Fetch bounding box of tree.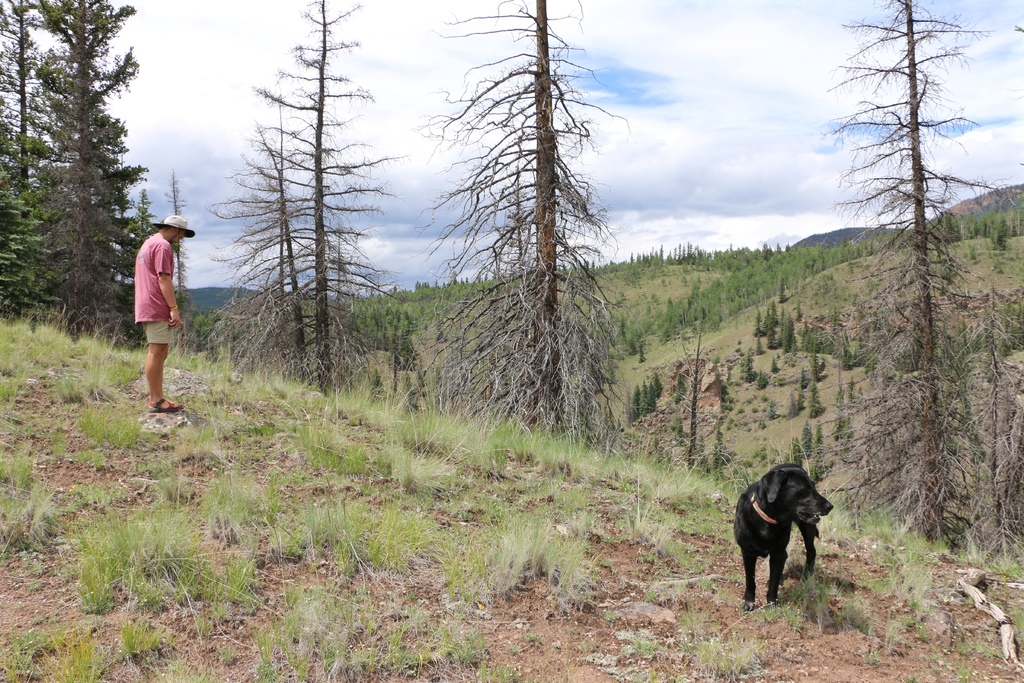
Bbox: (249, 110, 341, 393).
